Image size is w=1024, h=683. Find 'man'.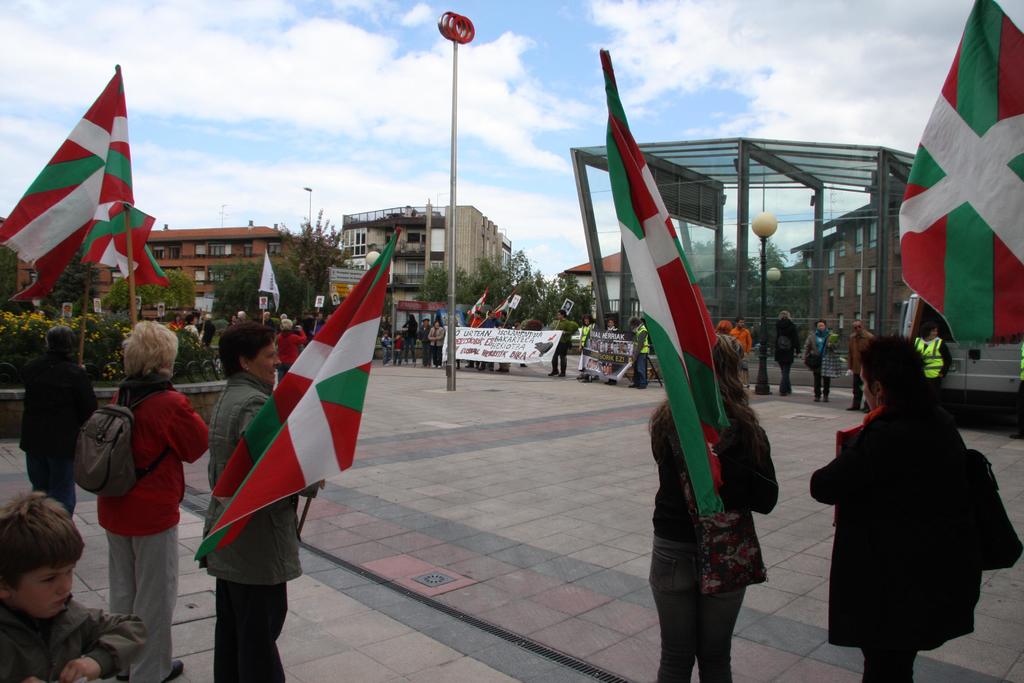
[230, 314, 237, 325].
